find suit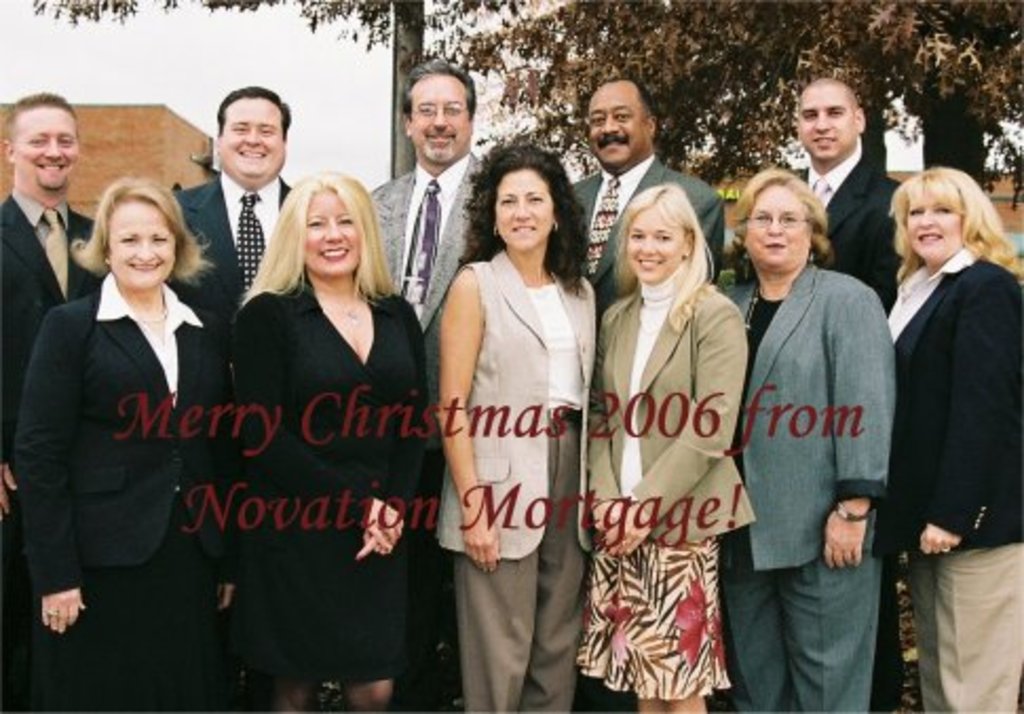
[568,156,726,323]
